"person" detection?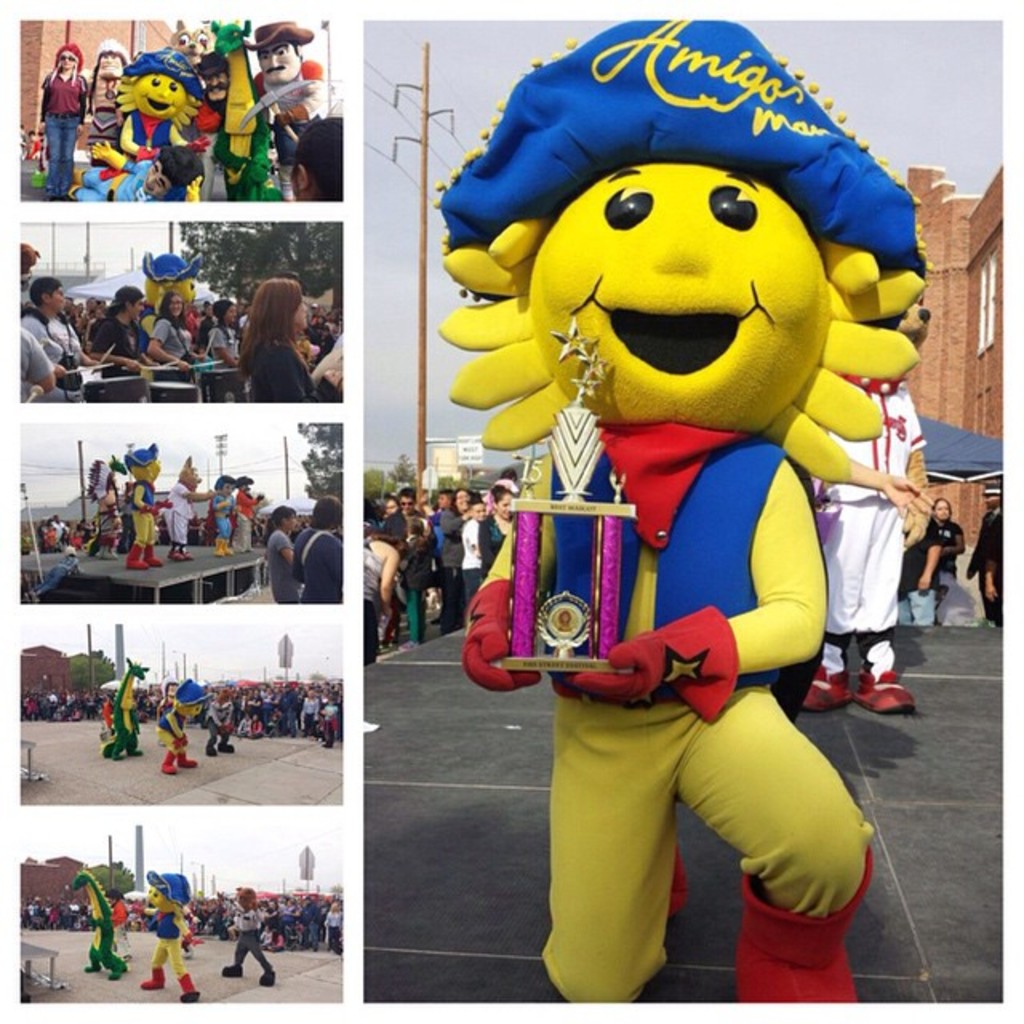
<bbox>939, 498, 971, 624</bbox>
